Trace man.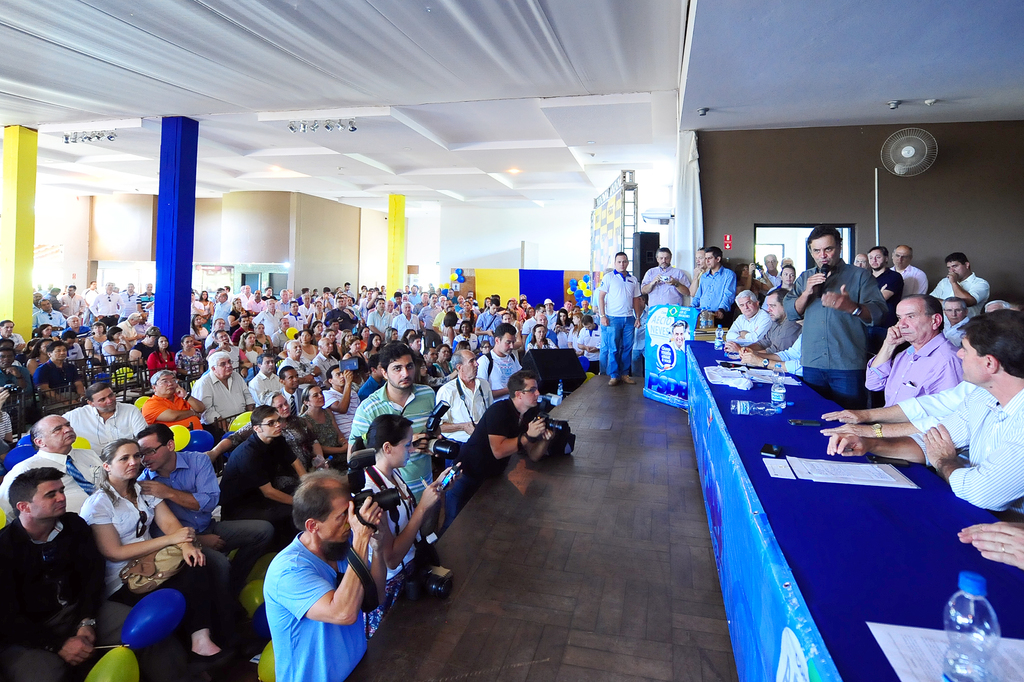
Traced to box=[191, 355, 254, 425].
